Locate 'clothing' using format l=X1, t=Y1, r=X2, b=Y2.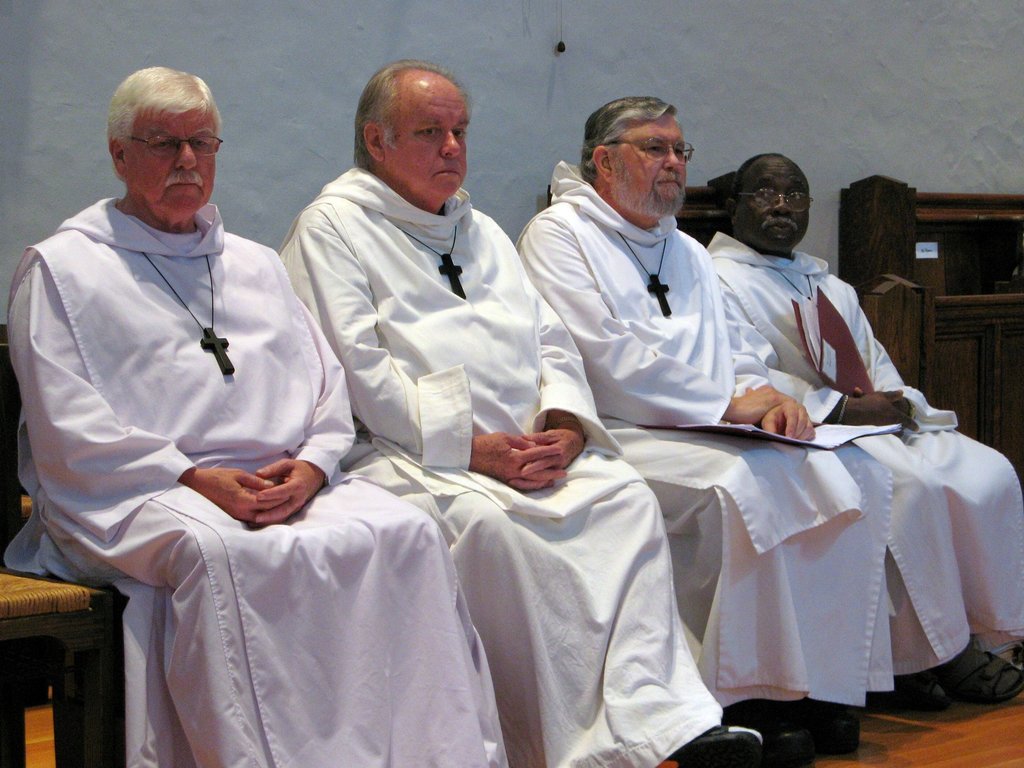
l=2, t=186, r=509, b=767.
